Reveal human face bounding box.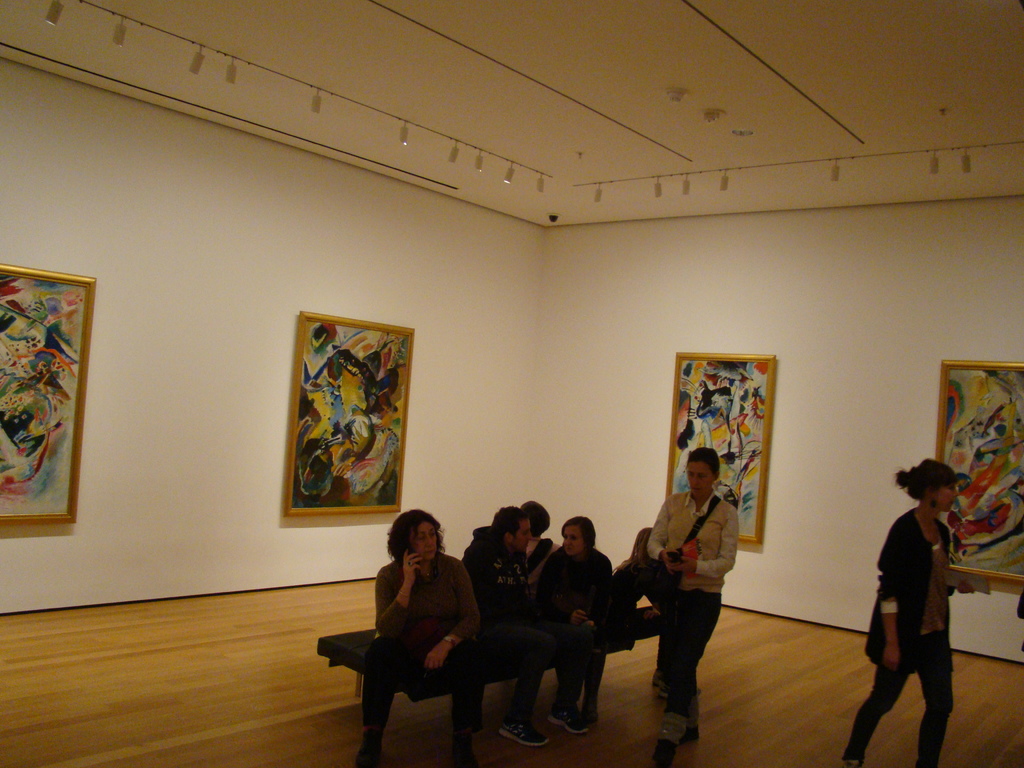
Revealed: {"left": 514, "top": 521, "right": 535, "bottom": 550}.
